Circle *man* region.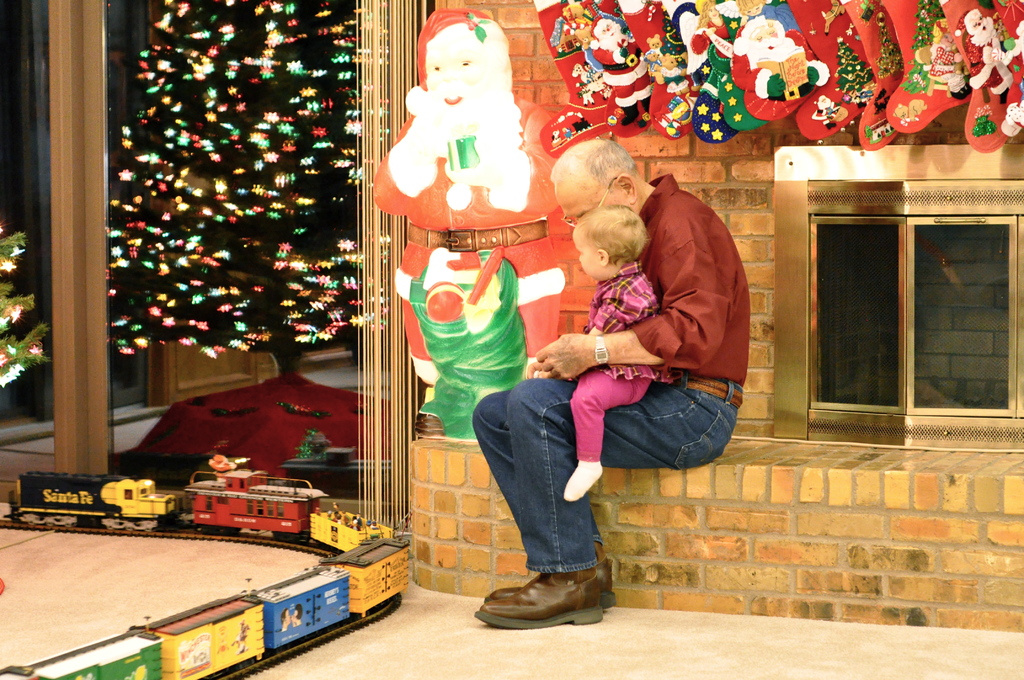
Region: {"left": 954, "top": 4, "right": 1023, "bottom": 104}.
